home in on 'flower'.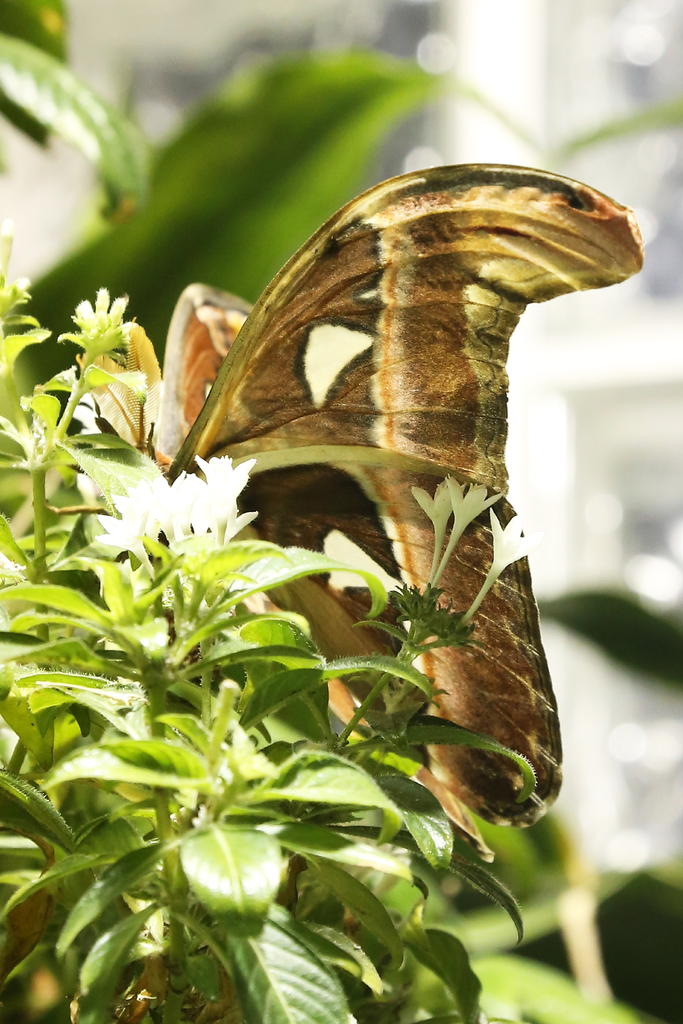
Homed in at <region>131, 465, 192, 550</region>.
